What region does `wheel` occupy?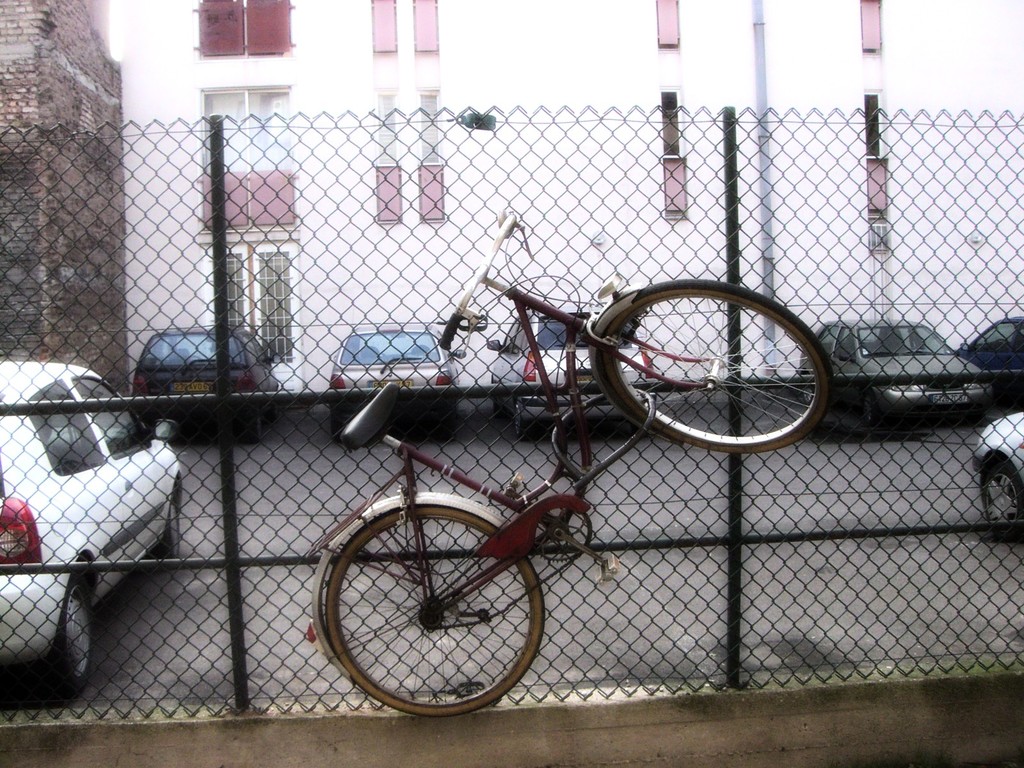
242:416:258:447.
